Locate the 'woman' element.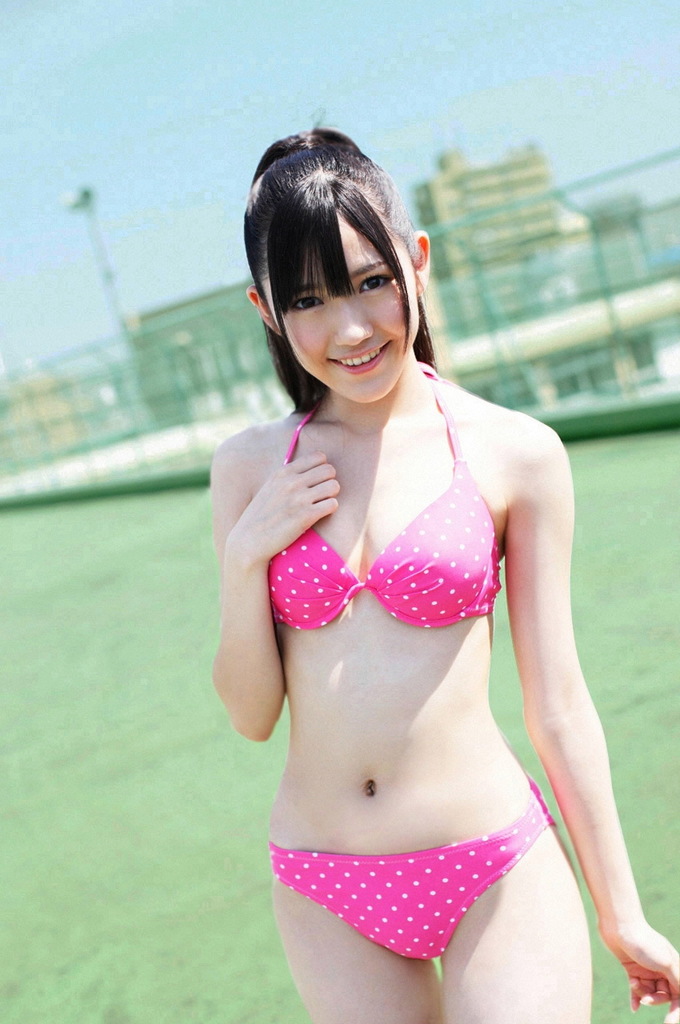
Element bbox: x1=202, y1=118, x2=679, y2=1023.
